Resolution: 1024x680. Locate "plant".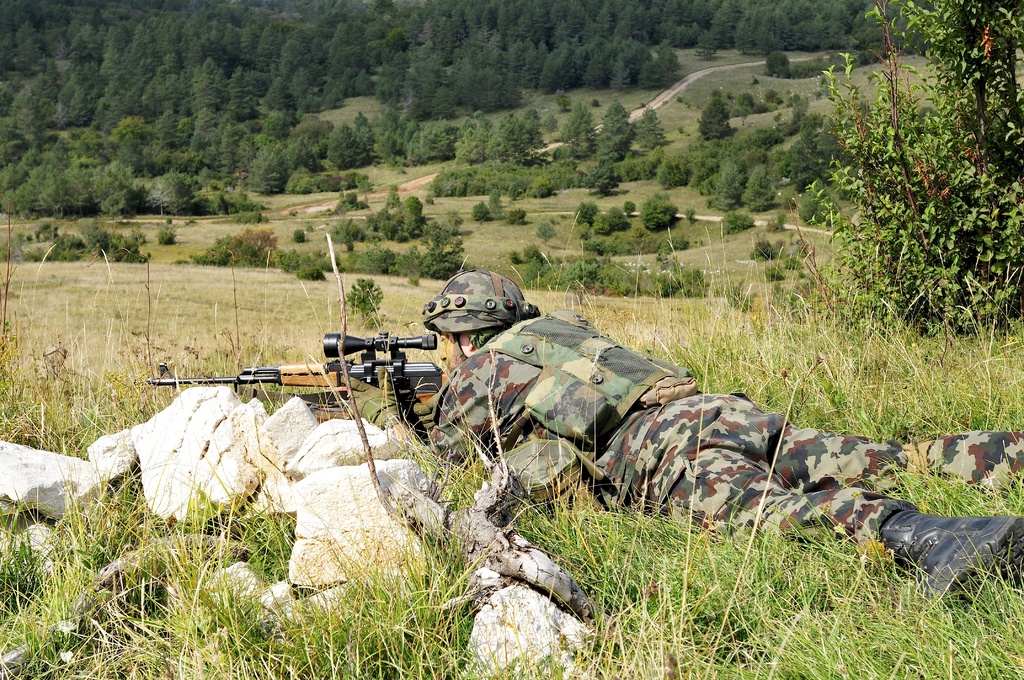
locate(761, 265, 780, 279).
